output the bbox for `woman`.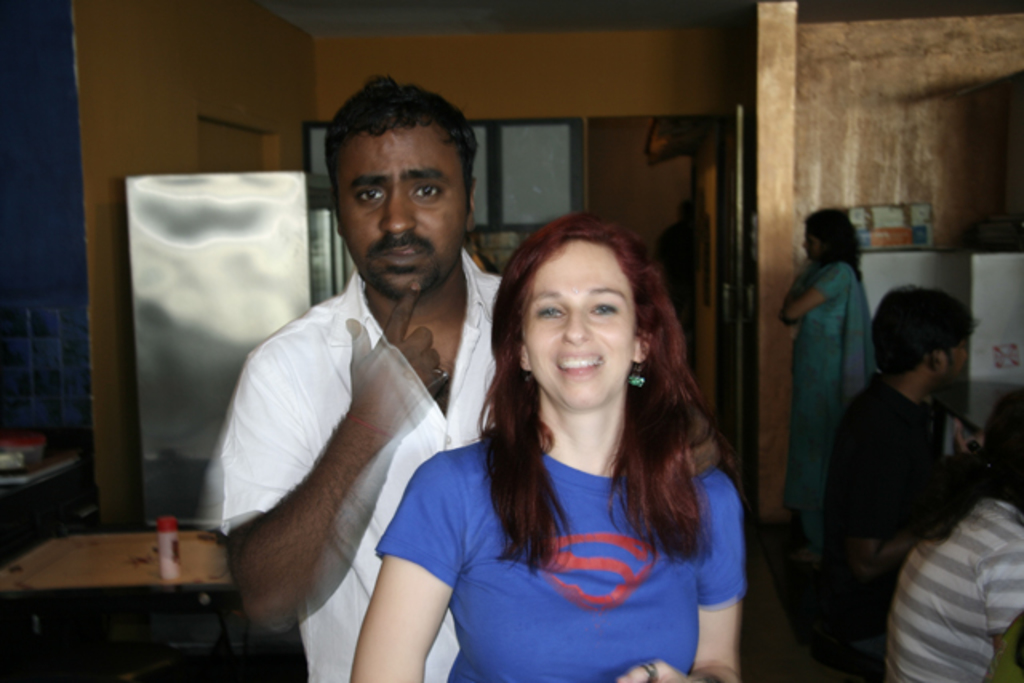
885/384/1022/681.
